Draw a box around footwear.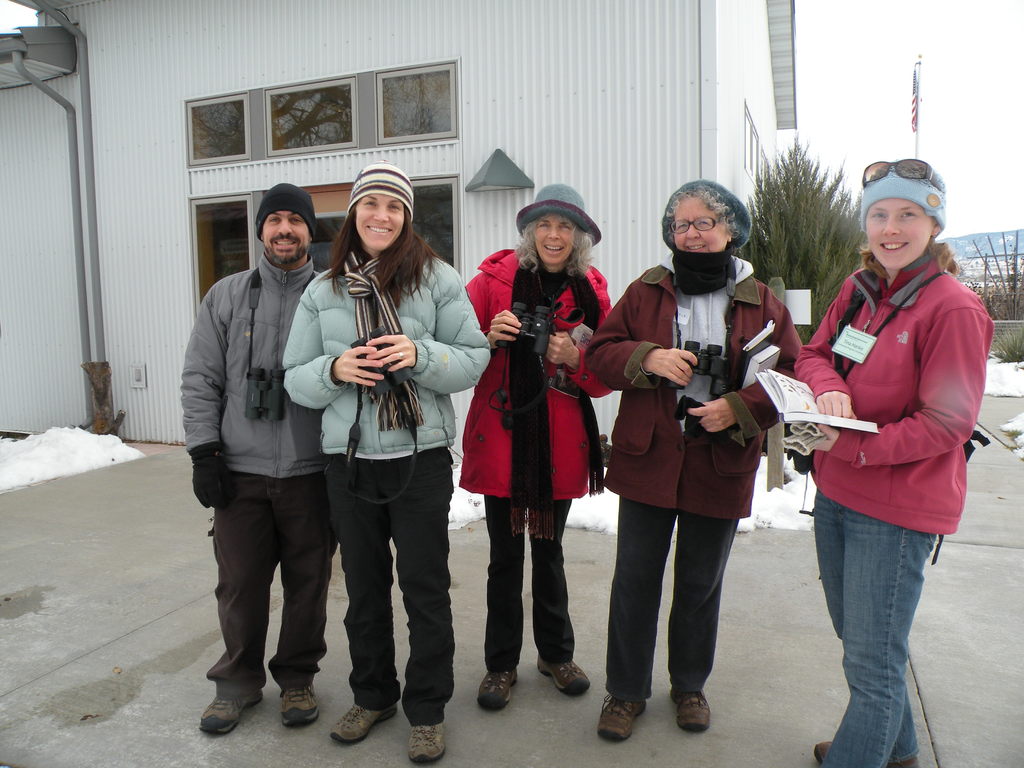
<bbox>283, 684, 320, 726</bbox>.
